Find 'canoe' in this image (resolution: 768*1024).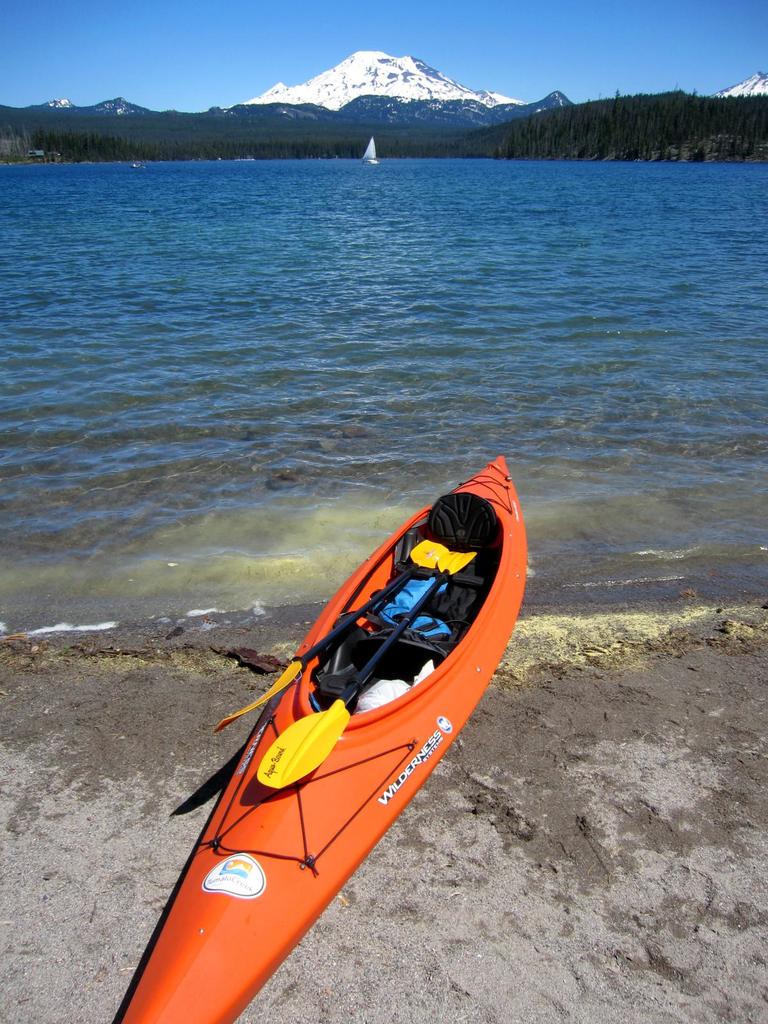
[110,458,543,993].
